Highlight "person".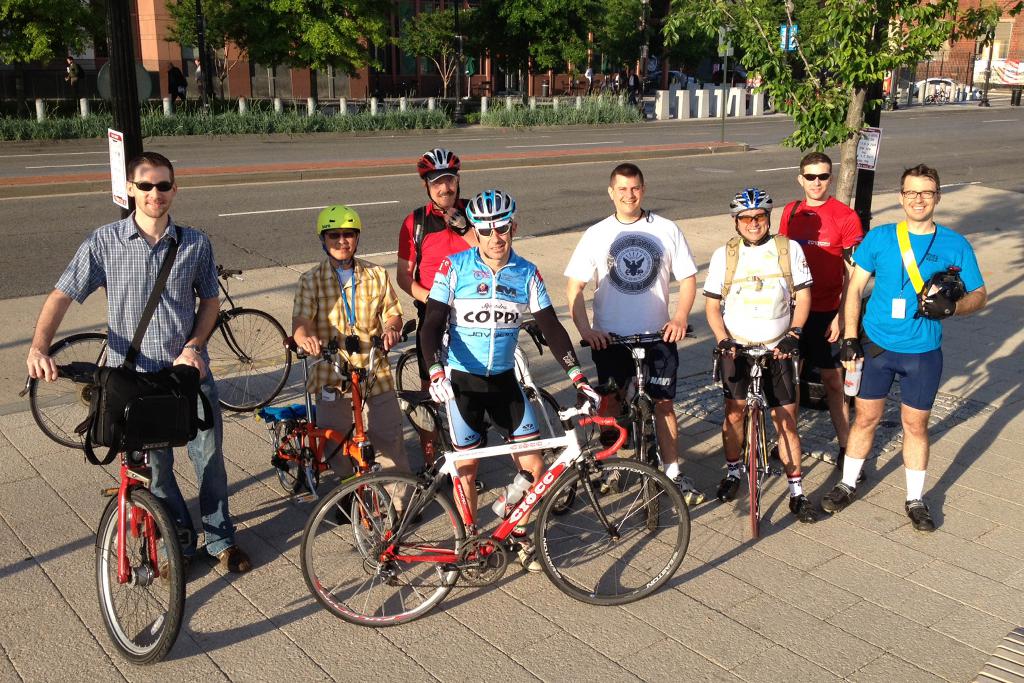
Highlighted region: bbox=(701, 188, 819, 520).
